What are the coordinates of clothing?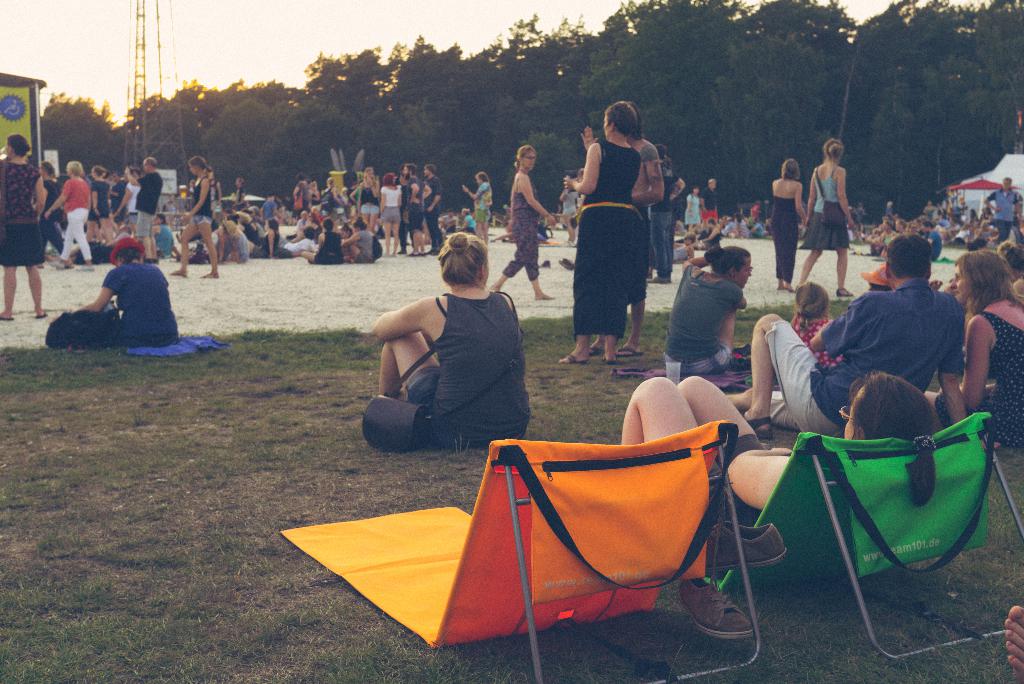
rect(803, 163, 854, 253).
